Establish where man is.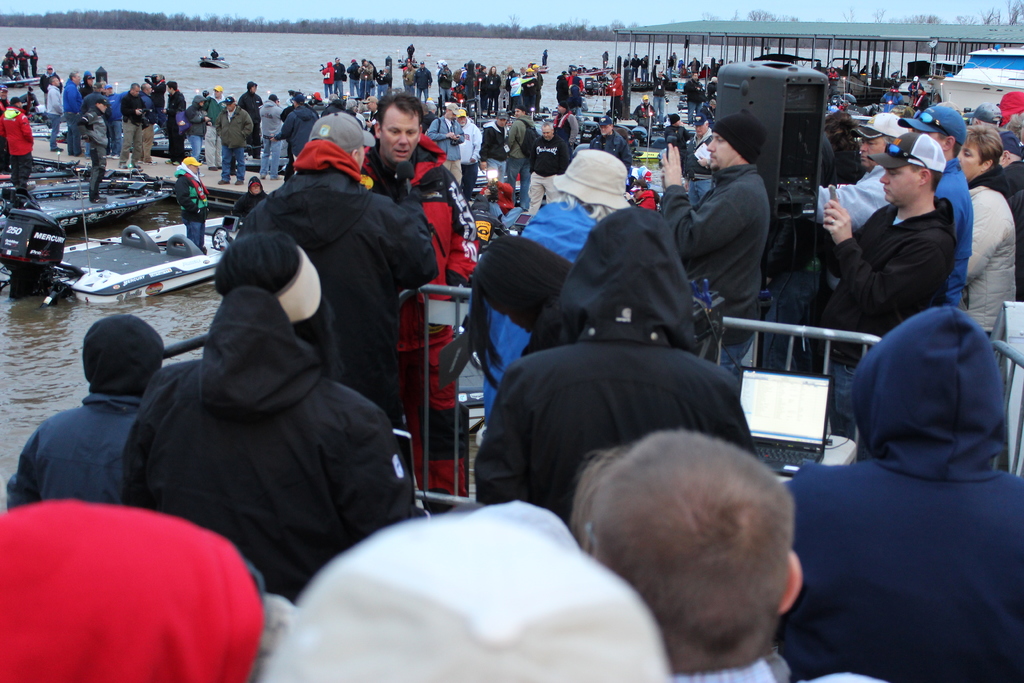
Established at (x1=163, y1=80, x2=189, y2=163).
